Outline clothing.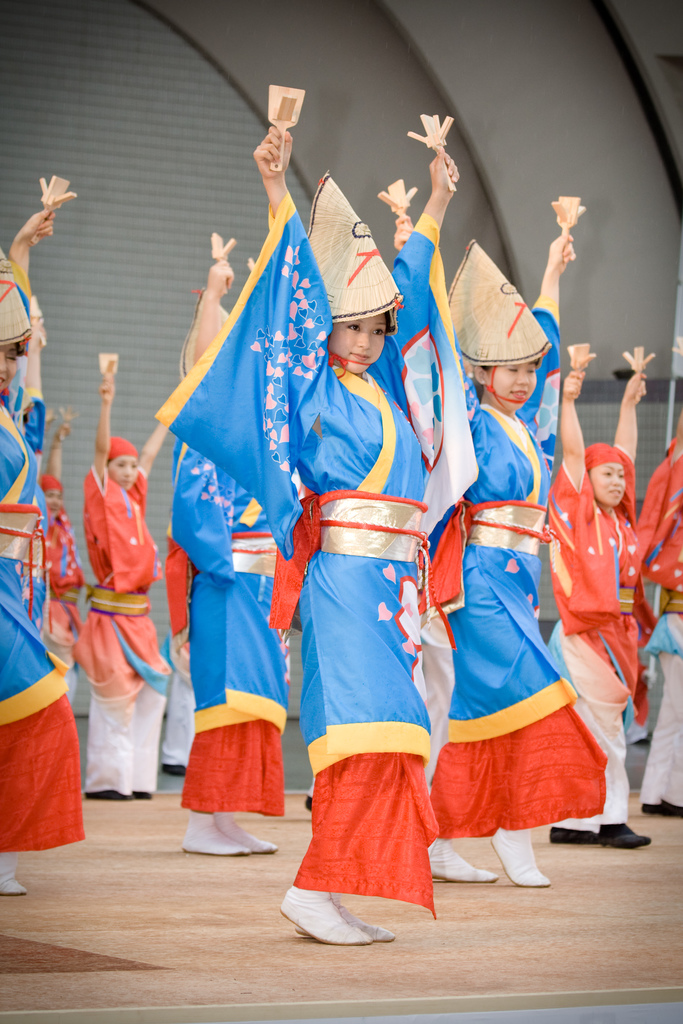
Outline: pyautogui.locateOnScreen(424, 286, 620, 848).
